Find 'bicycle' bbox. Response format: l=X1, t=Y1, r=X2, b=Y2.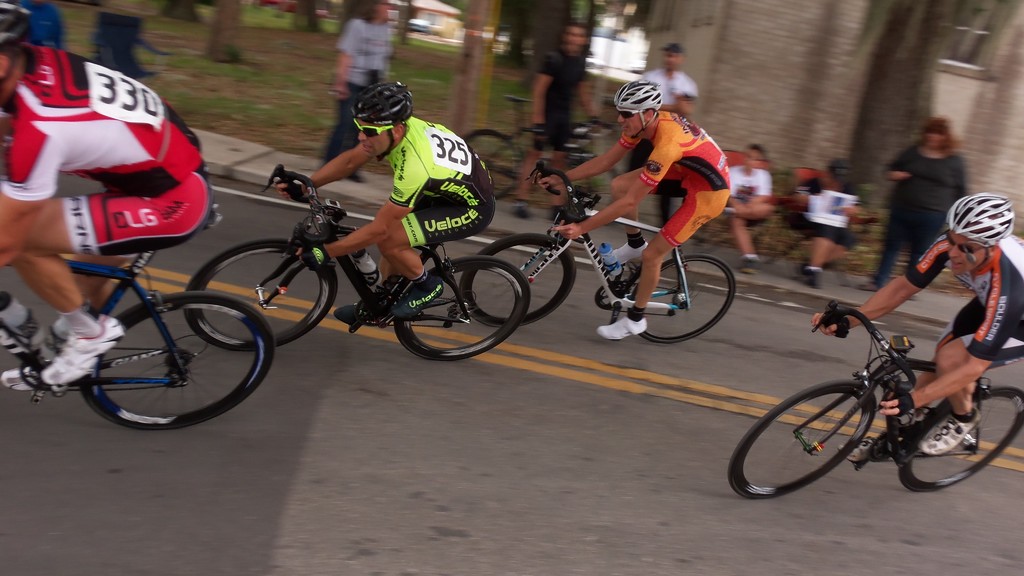
l=181, t=164, r=534, b=365.
